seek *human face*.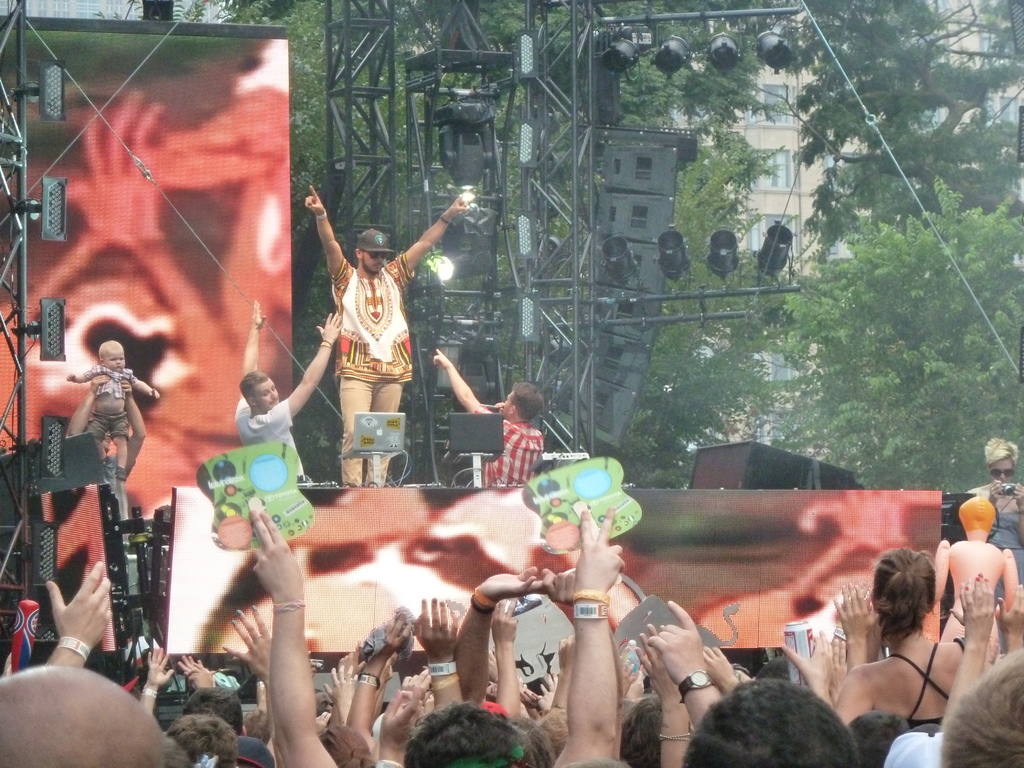
[left=366, top=252, right=385, bottom=275].
